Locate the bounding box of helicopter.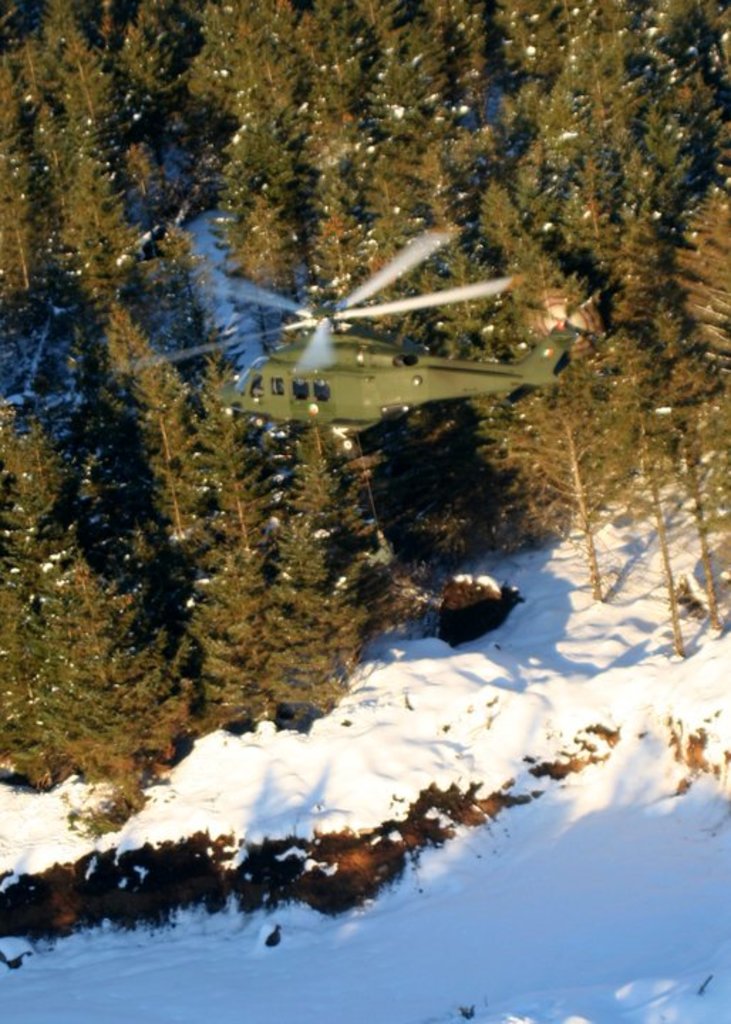
Bounding box: detection(119, 225, 606, 454).
